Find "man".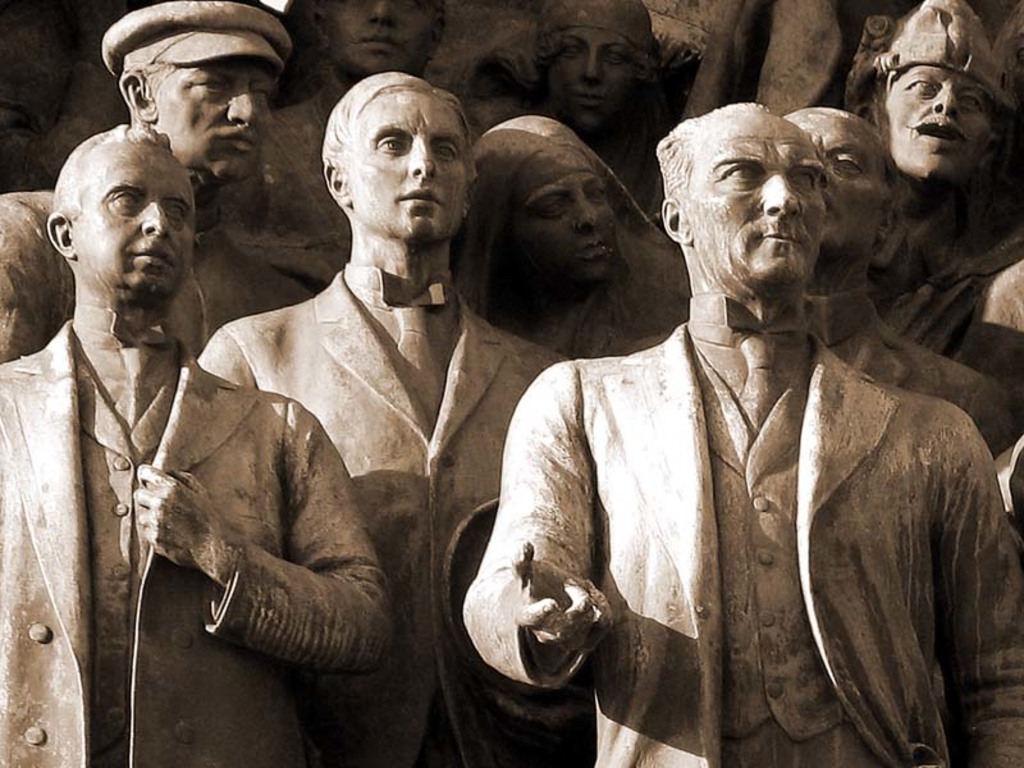
bbox(223, 0, 448, 298).
